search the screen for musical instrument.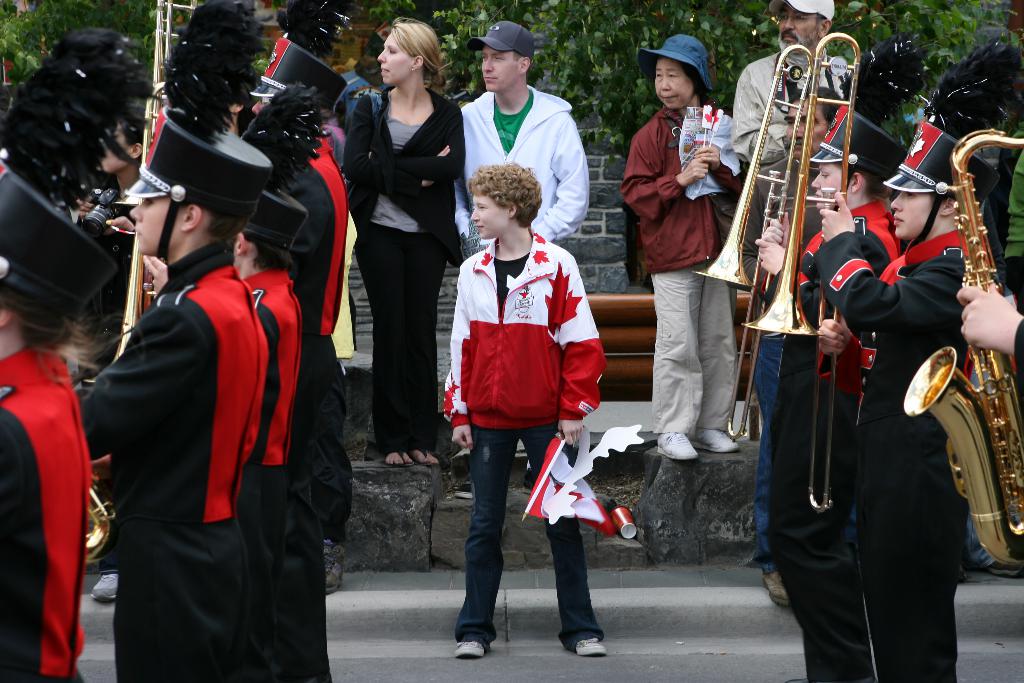
Found at (left=692, top=40, right=815, bottom=441).
